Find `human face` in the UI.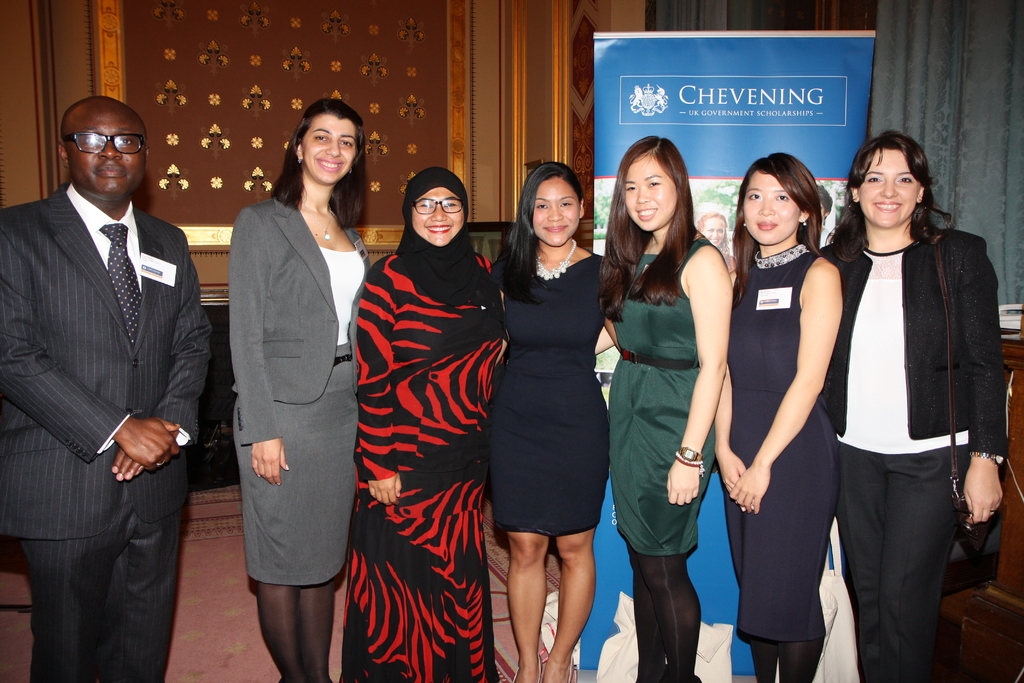
UI element at (left=703, top=218, right=726, bottom=243).
